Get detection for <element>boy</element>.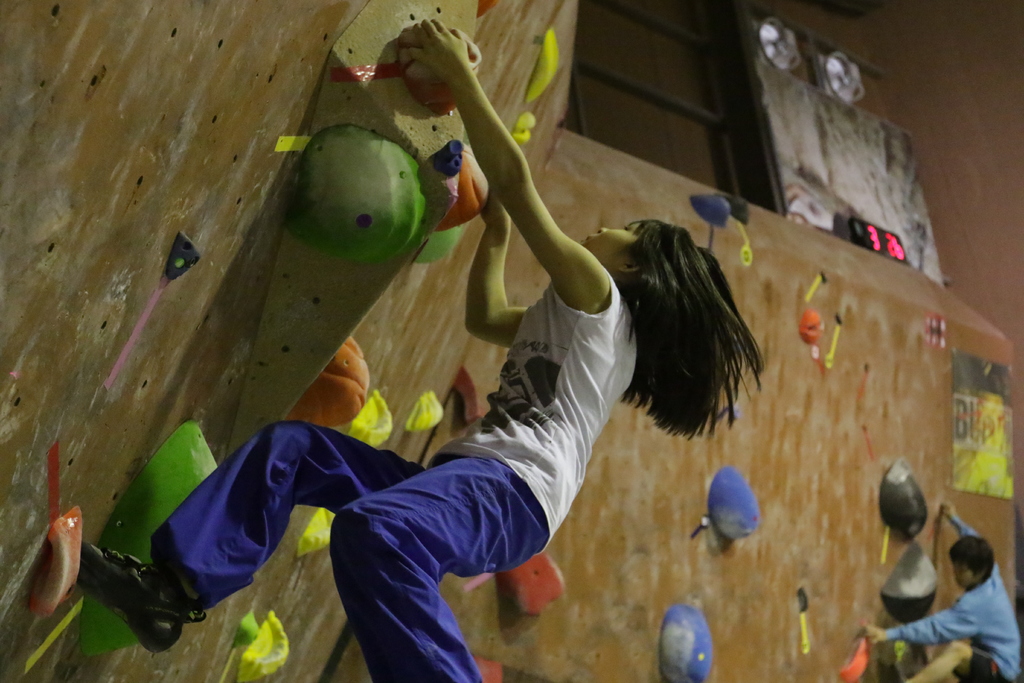
Detection: (left=858, top=502, right=1023, bottom=682).
